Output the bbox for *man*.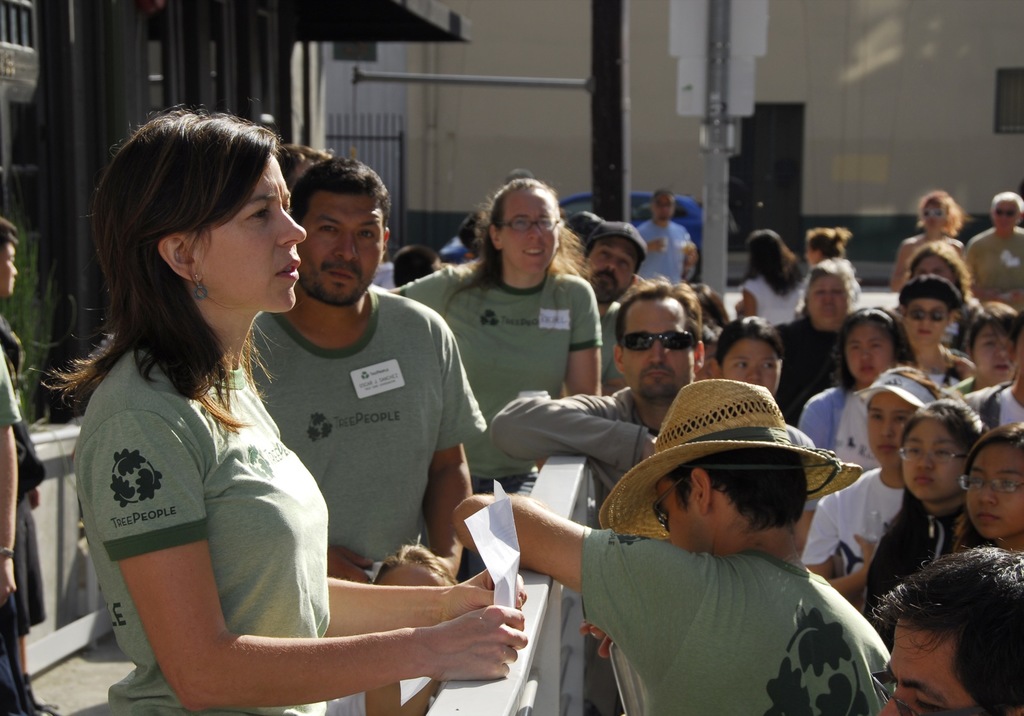
detection(244, 154, 501, 715).
